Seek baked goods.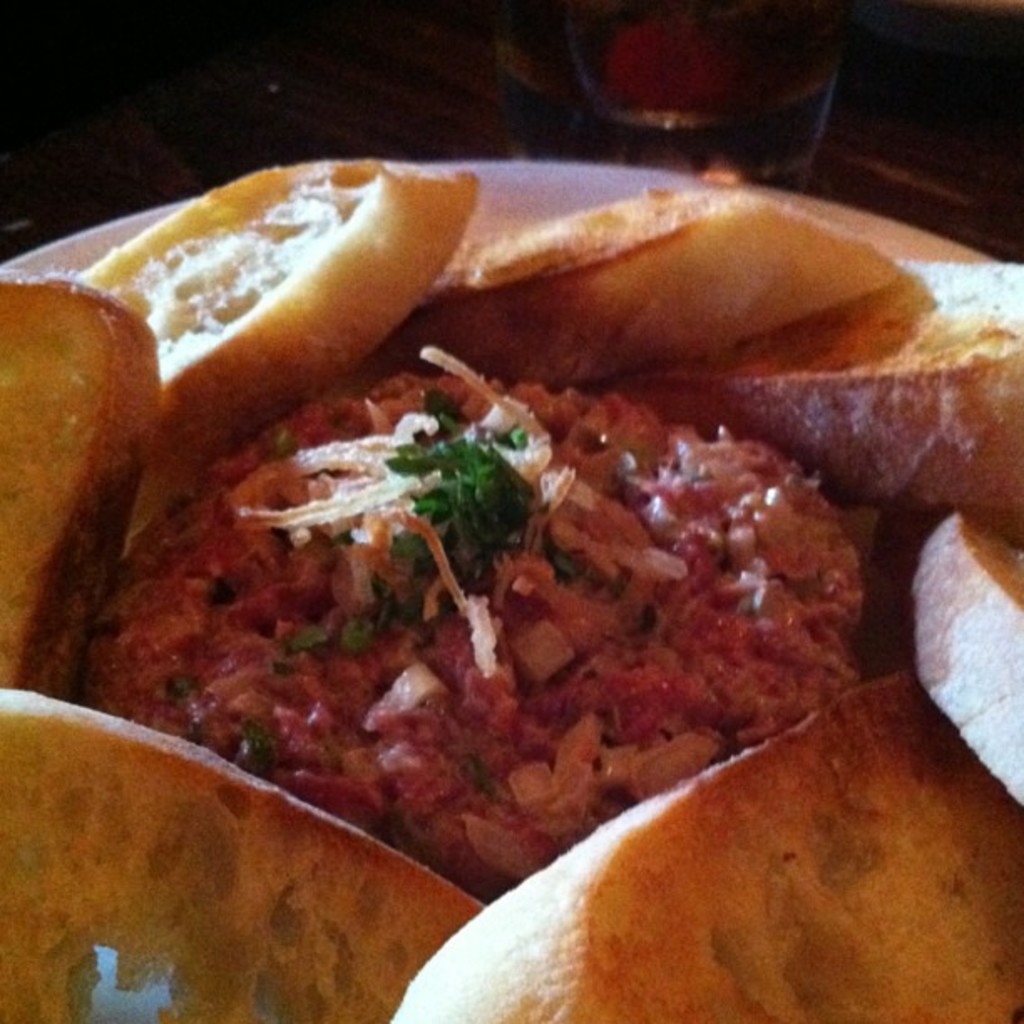
crop(0, 169, 1022, 1022).
